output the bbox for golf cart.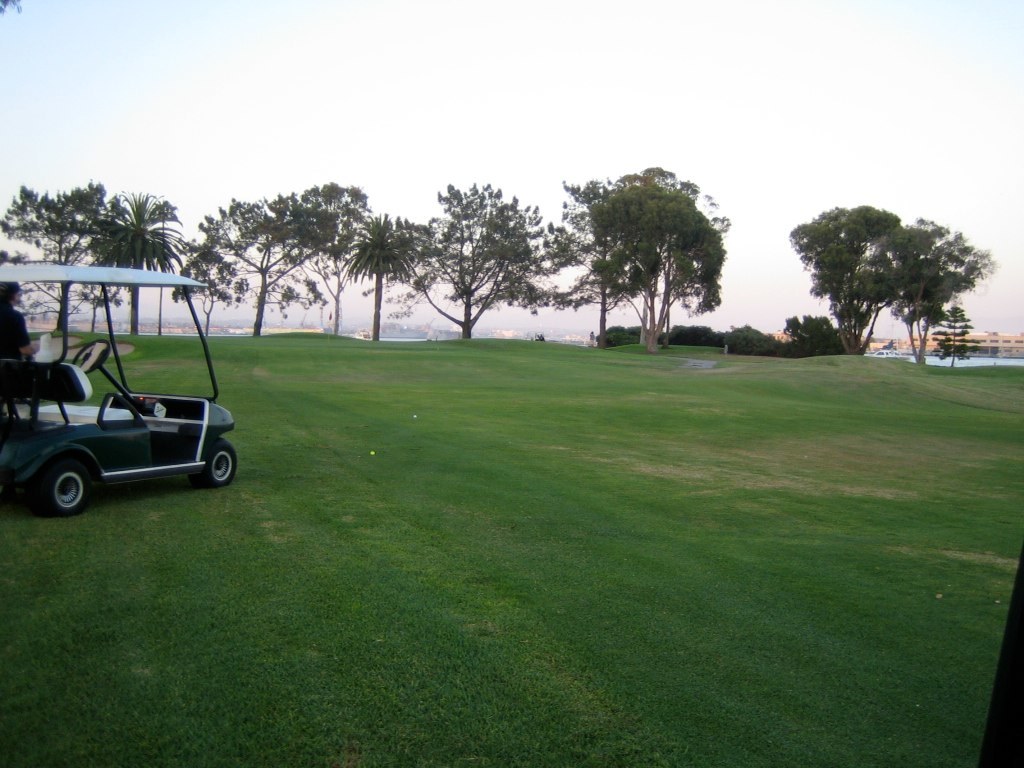
0,264,238,519.
